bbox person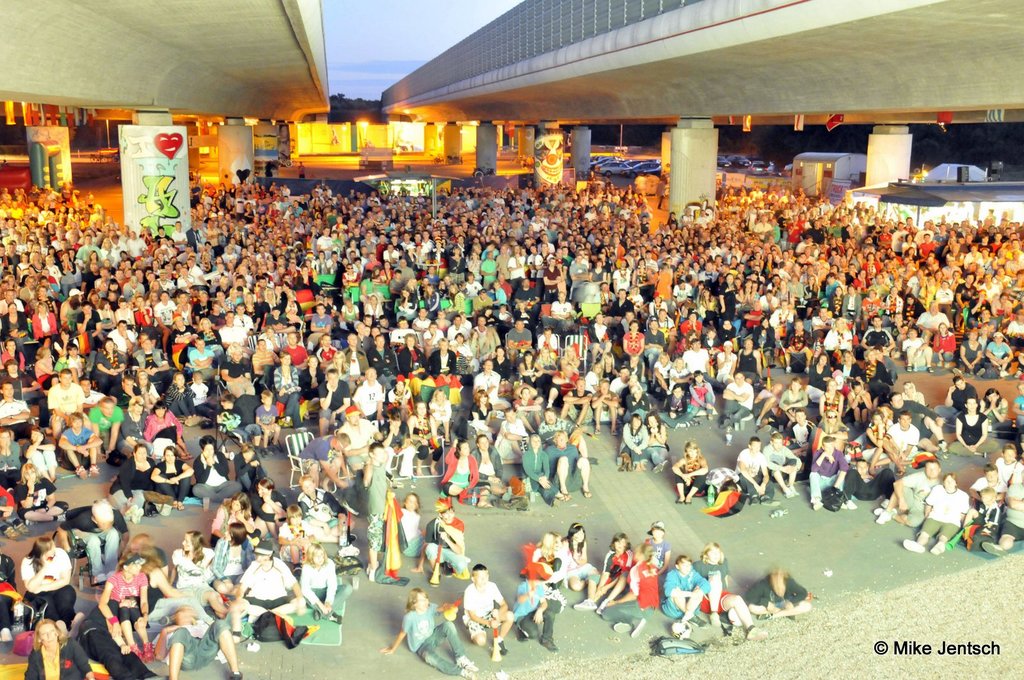
x1=936, y1=279, x2=952, y2=301
